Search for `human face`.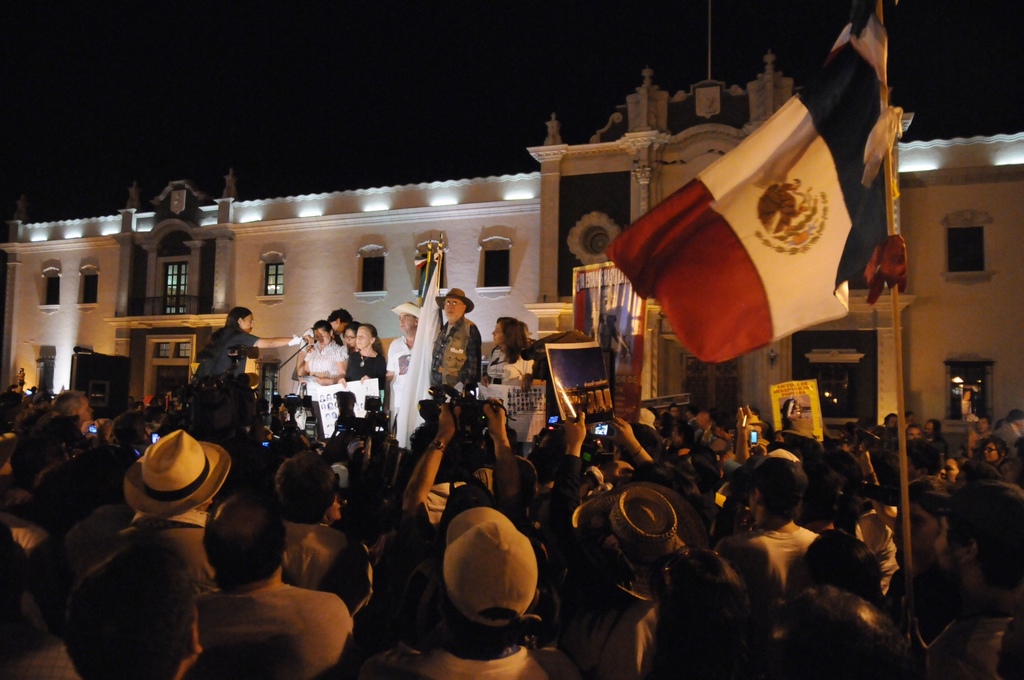
Found at crop(243, 316, 253, 334).
